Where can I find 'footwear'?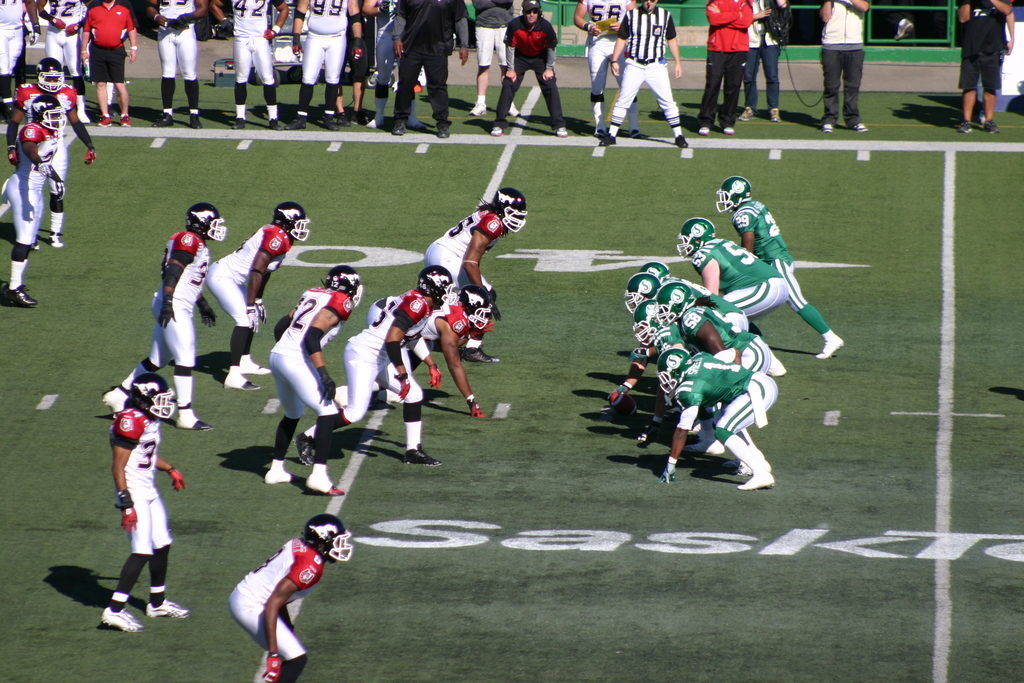
You can find it at box(739, 468, 773, 490).
